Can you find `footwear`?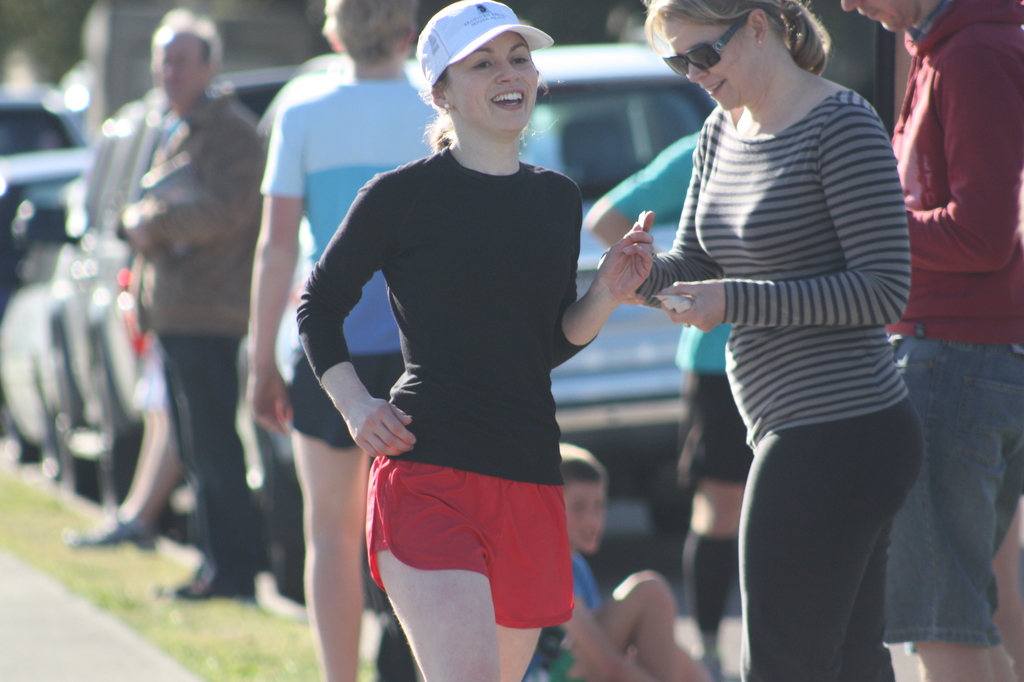
Yes, bounding box: bbox=[161, 563, 256, 604].
